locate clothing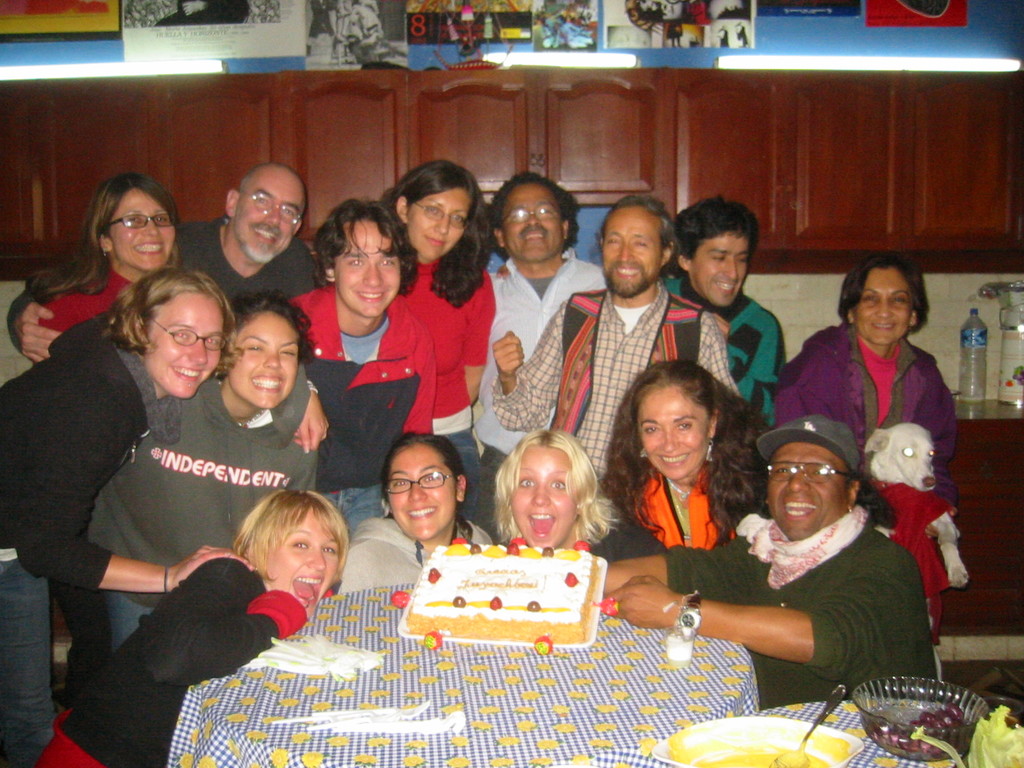
[left=473, top=271, right=746, bottom=482]
